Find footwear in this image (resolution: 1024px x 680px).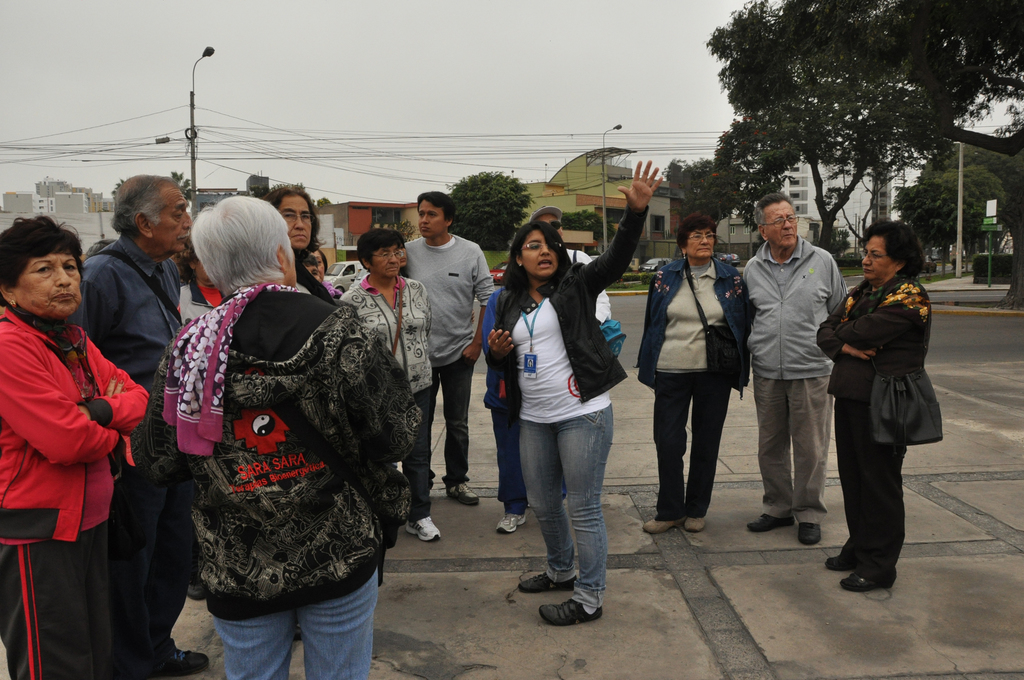
left=643, top=514, right=685, bottom=535.
